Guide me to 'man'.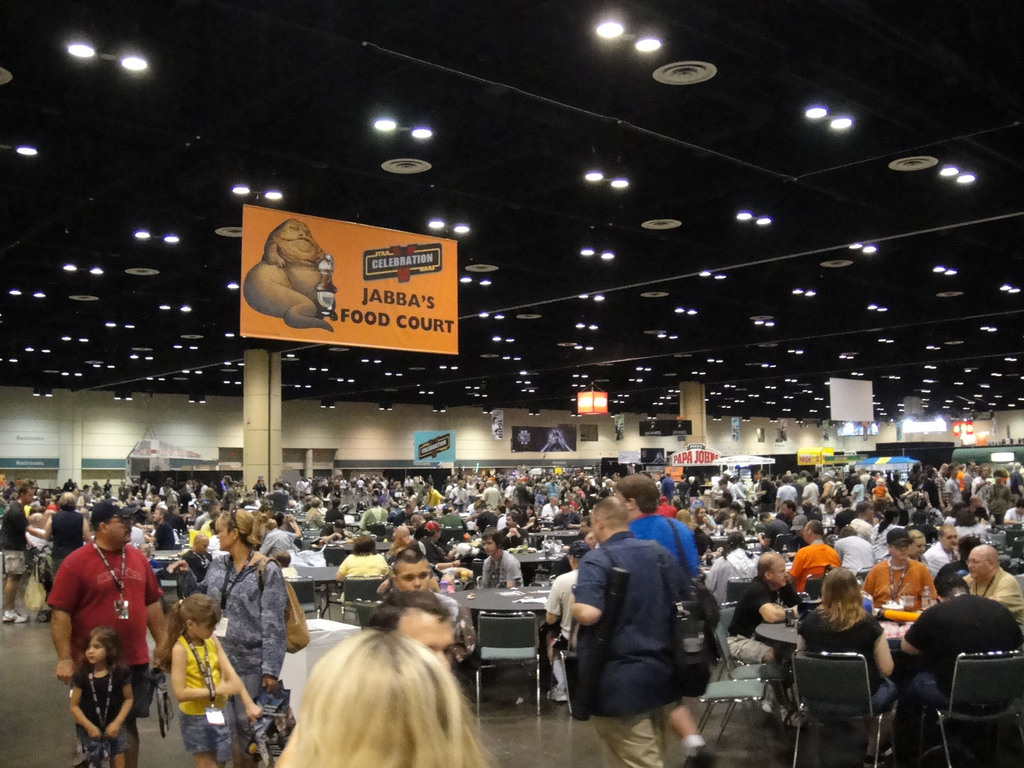
Guidance: 727/551/812/724.
